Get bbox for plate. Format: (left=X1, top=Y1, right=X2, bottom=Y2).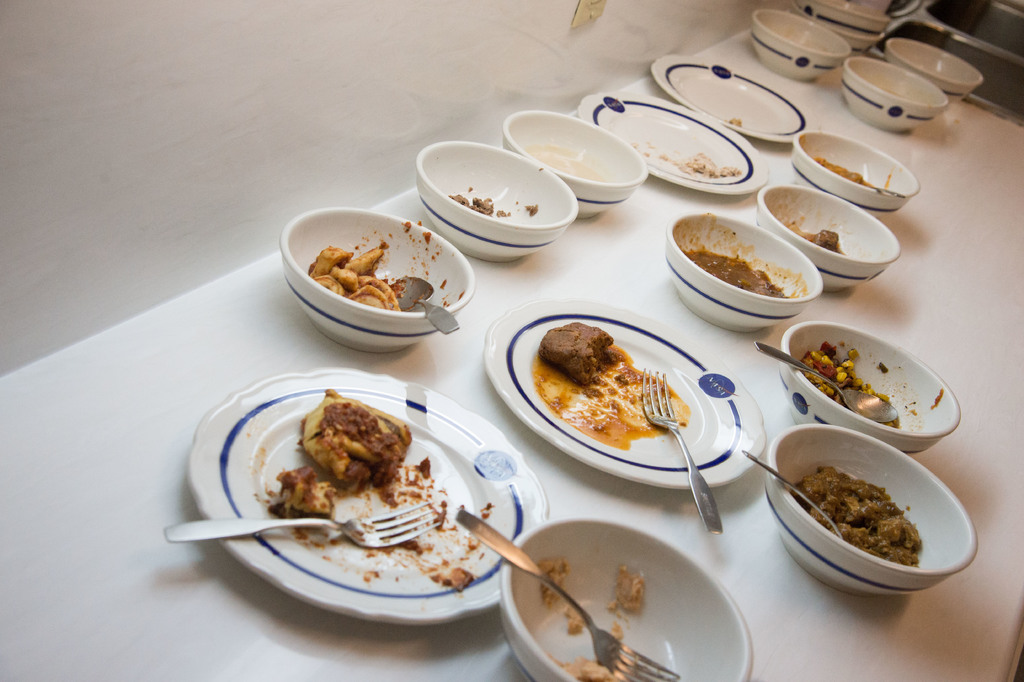
(left=195, top=370, right=560, bottom=621).
